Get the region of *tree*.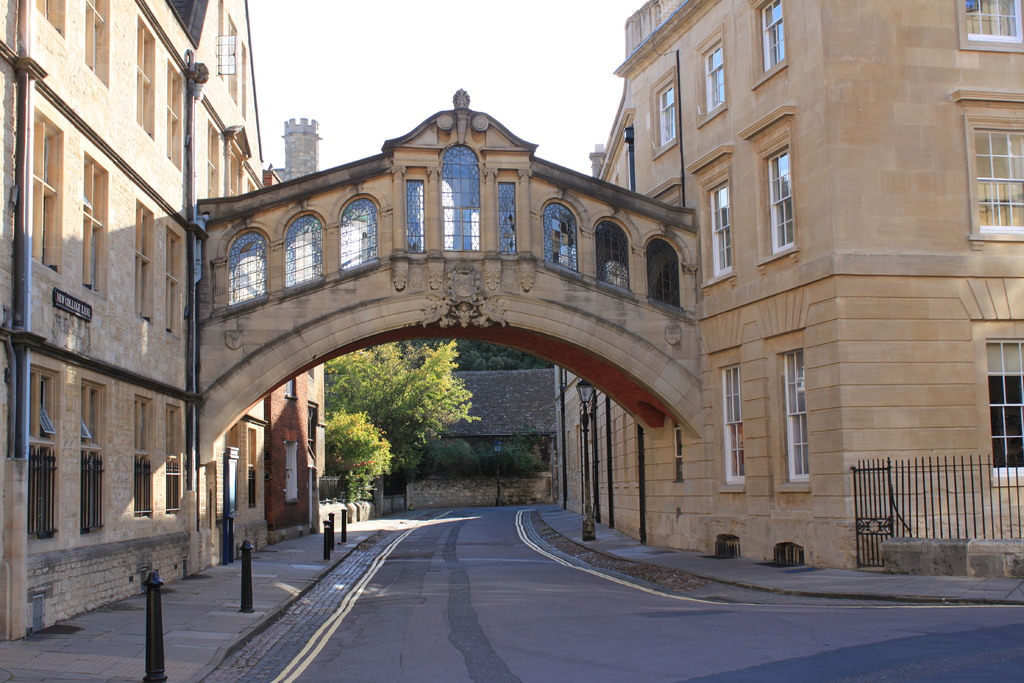
locate(321, 404, 394, 506).
